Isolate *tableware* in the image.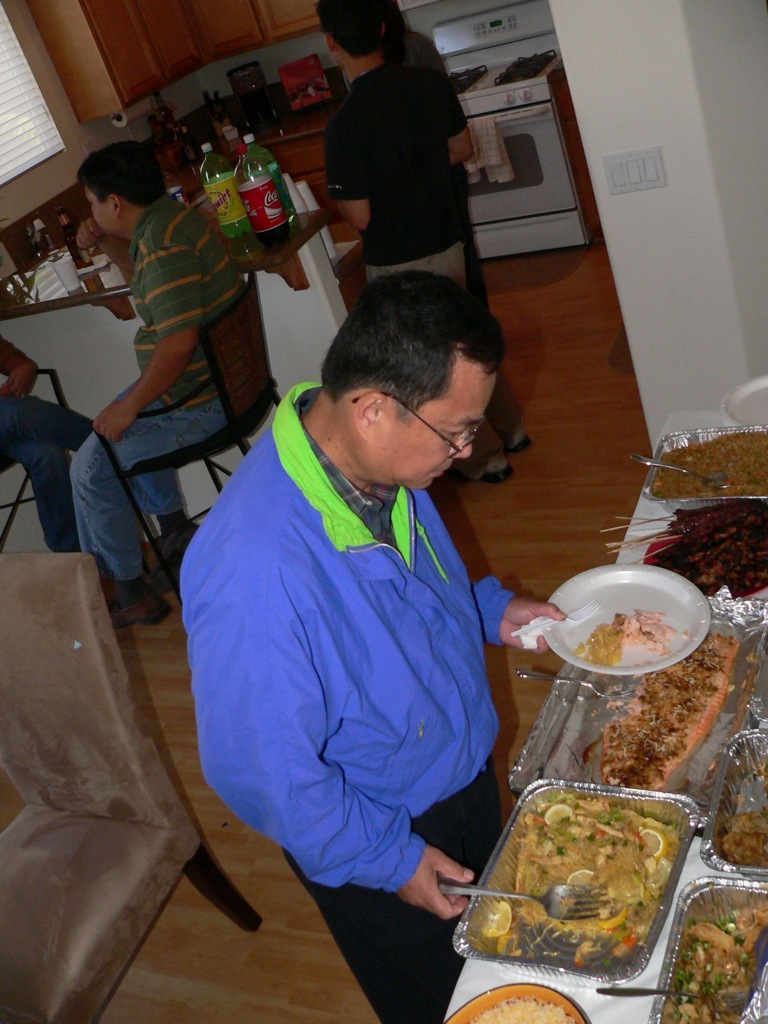
Isolated region: (left=540, top=556, right=716, bottom=673).
